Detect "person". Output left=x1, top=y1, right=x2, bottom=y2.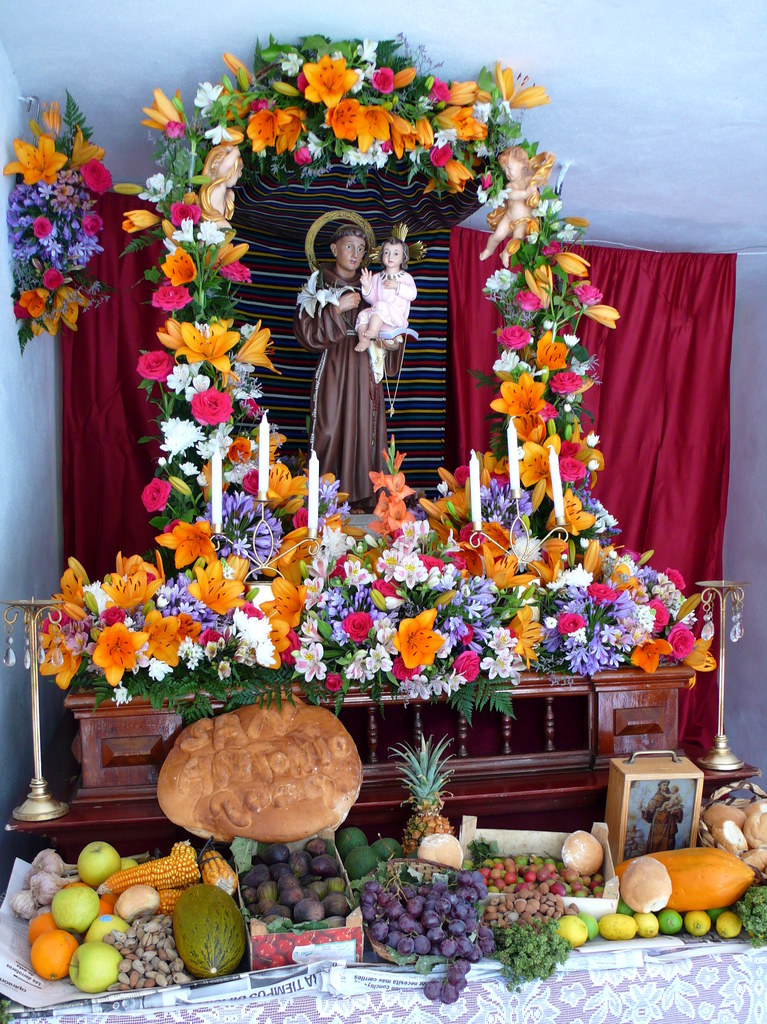
left=290, top=186, right=406, bottom=532.
